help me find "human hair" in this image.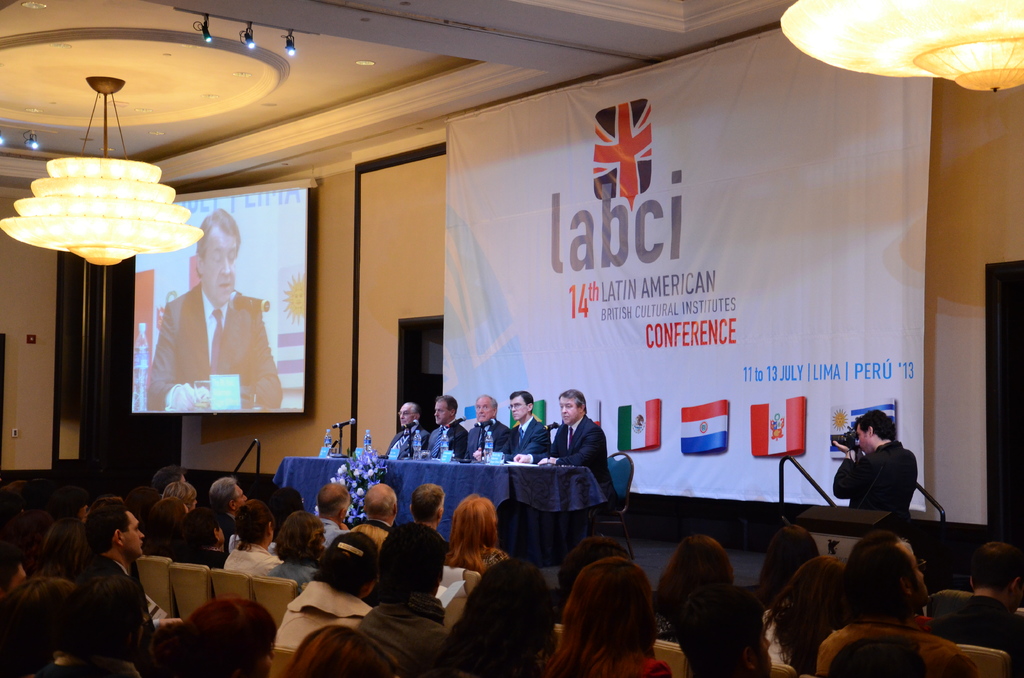
Found it: [968,542,1023,593].
